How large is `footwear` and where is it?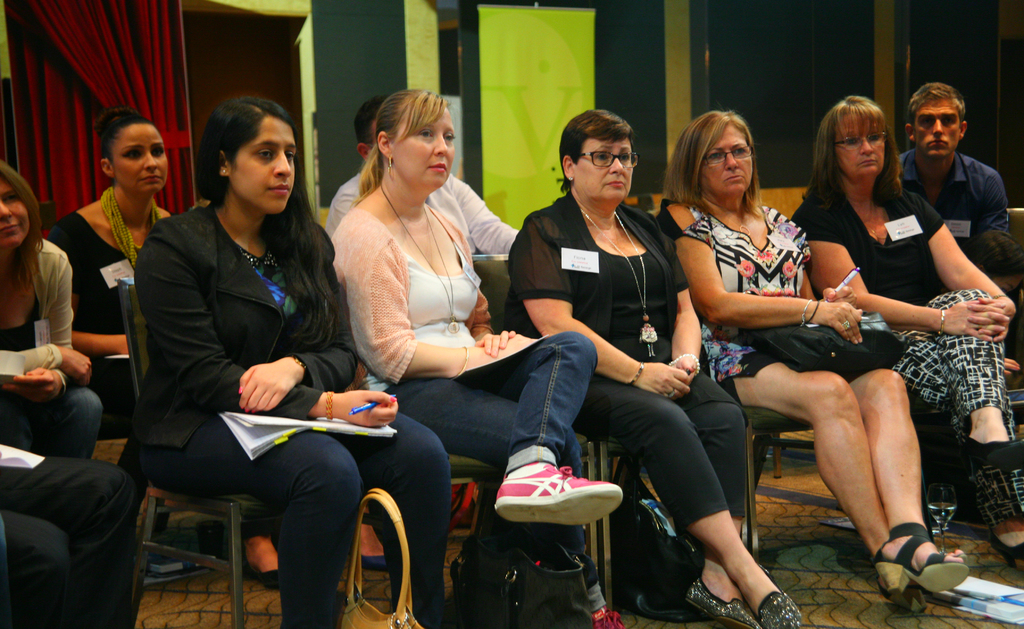
Bounding box: 757 562 806 628.
